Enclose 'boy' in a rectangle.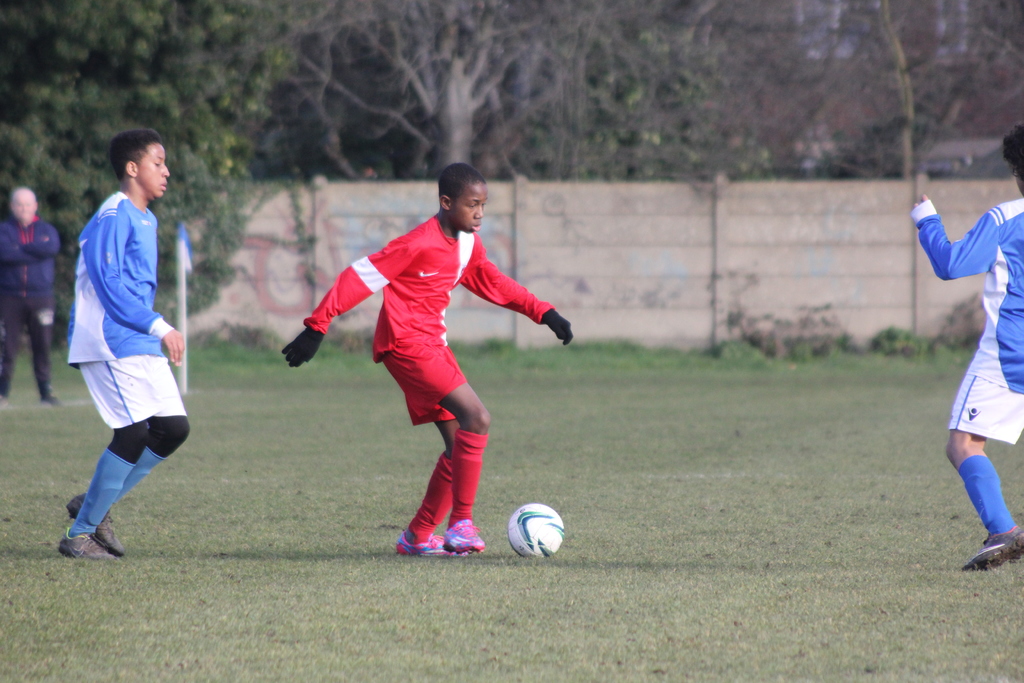
x1=58, y1=128, x2=190, y2=561.
